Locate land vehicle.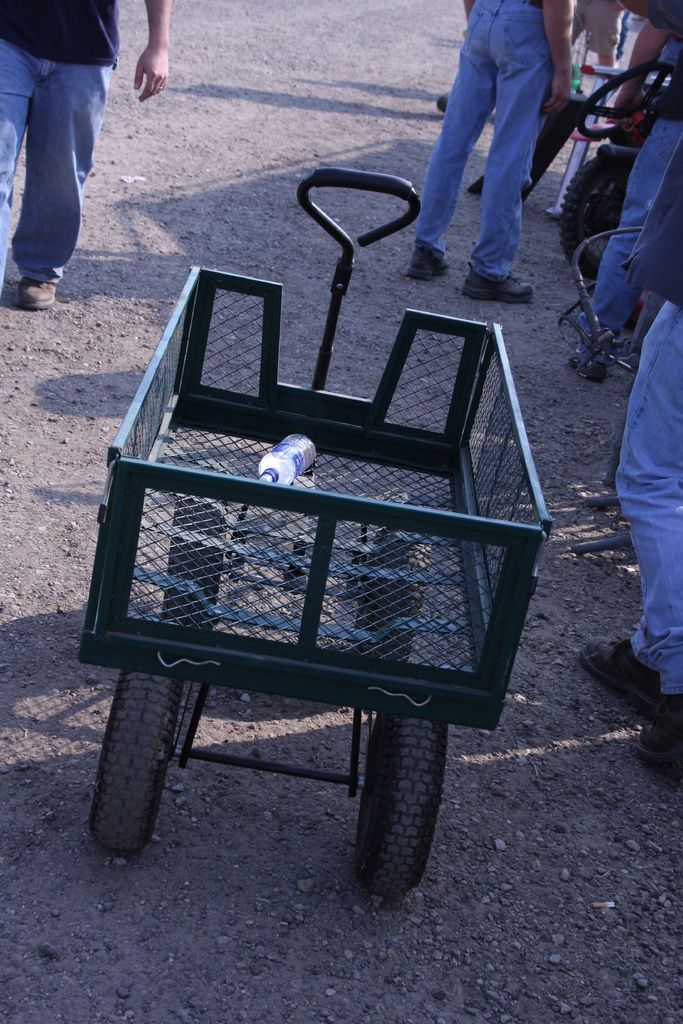
Bounding box: {"x1": 80, "y1": 170, "x2": 561, "y2": 898}.
